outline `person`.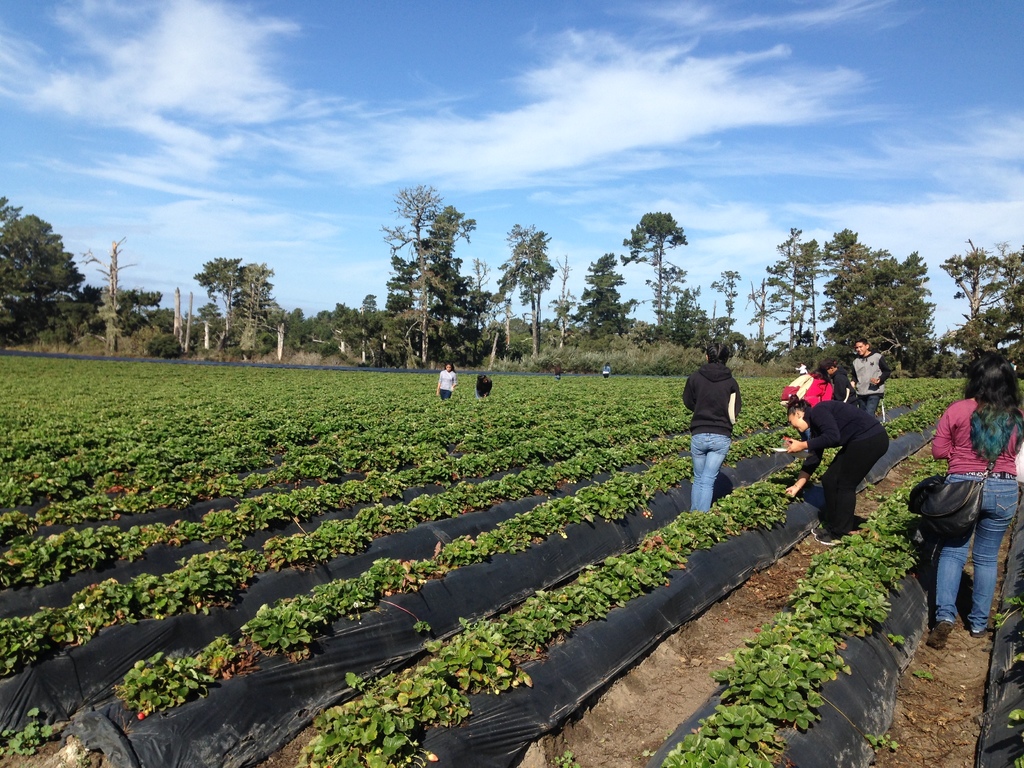
Outline: box(474, 374, 493, 397).
